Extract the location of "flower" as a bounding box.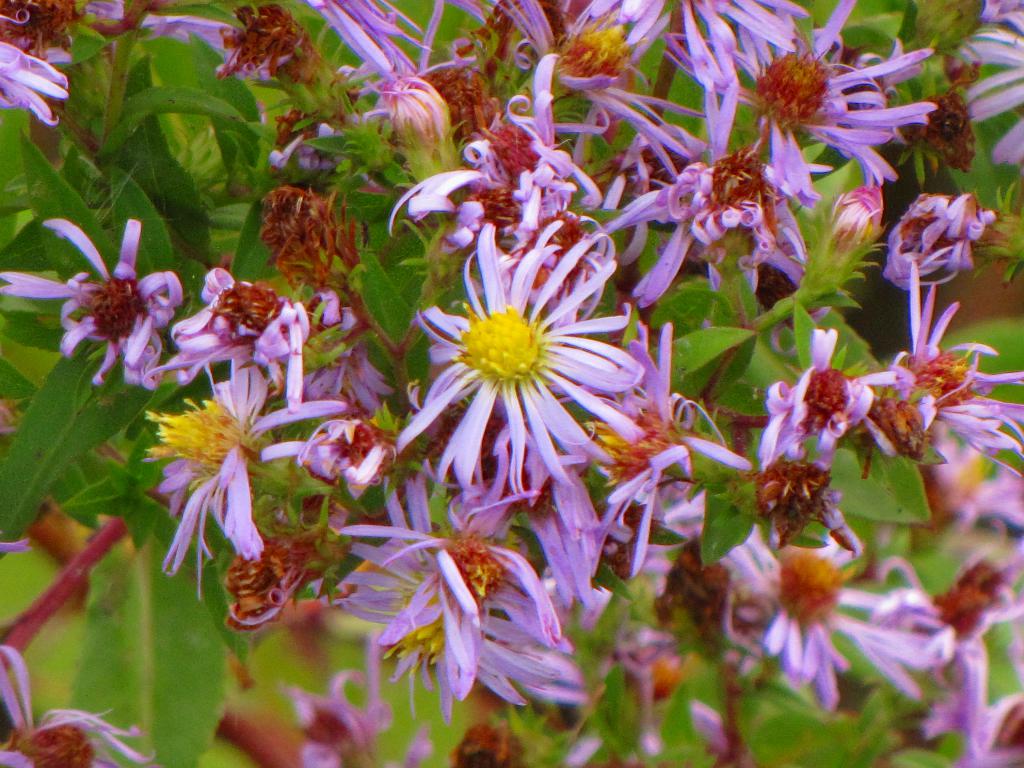
select_region(591, 321, 758, 570).
